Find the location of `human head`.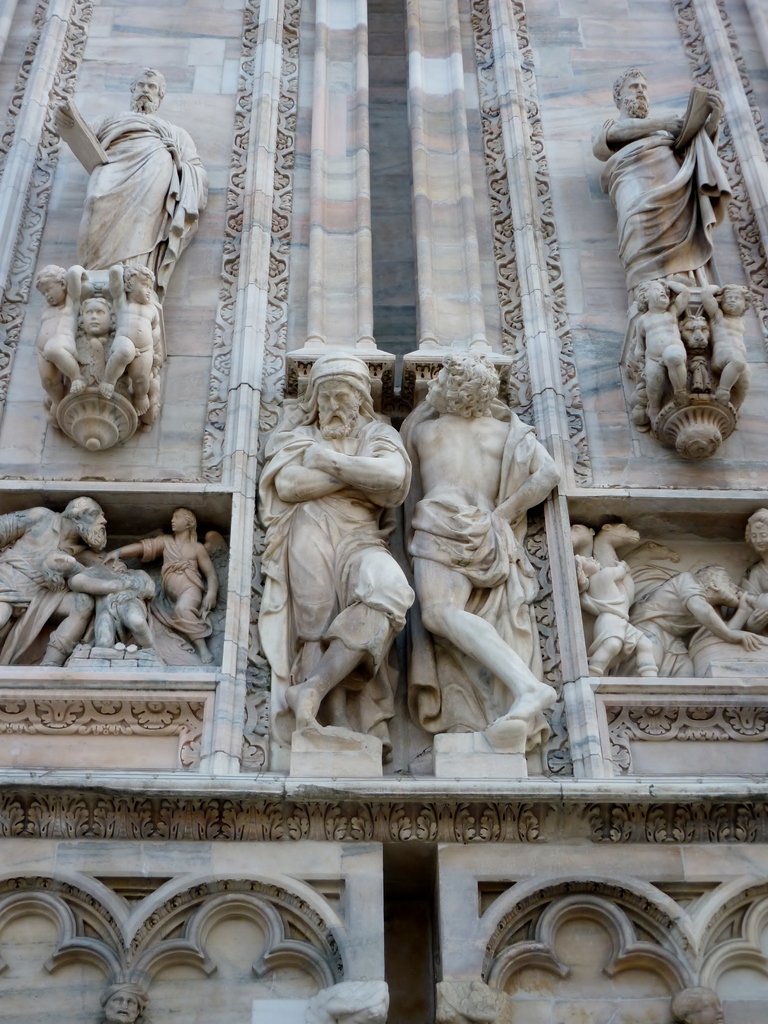
Location: x1=292 y1=342 x2=376 y2=460.
